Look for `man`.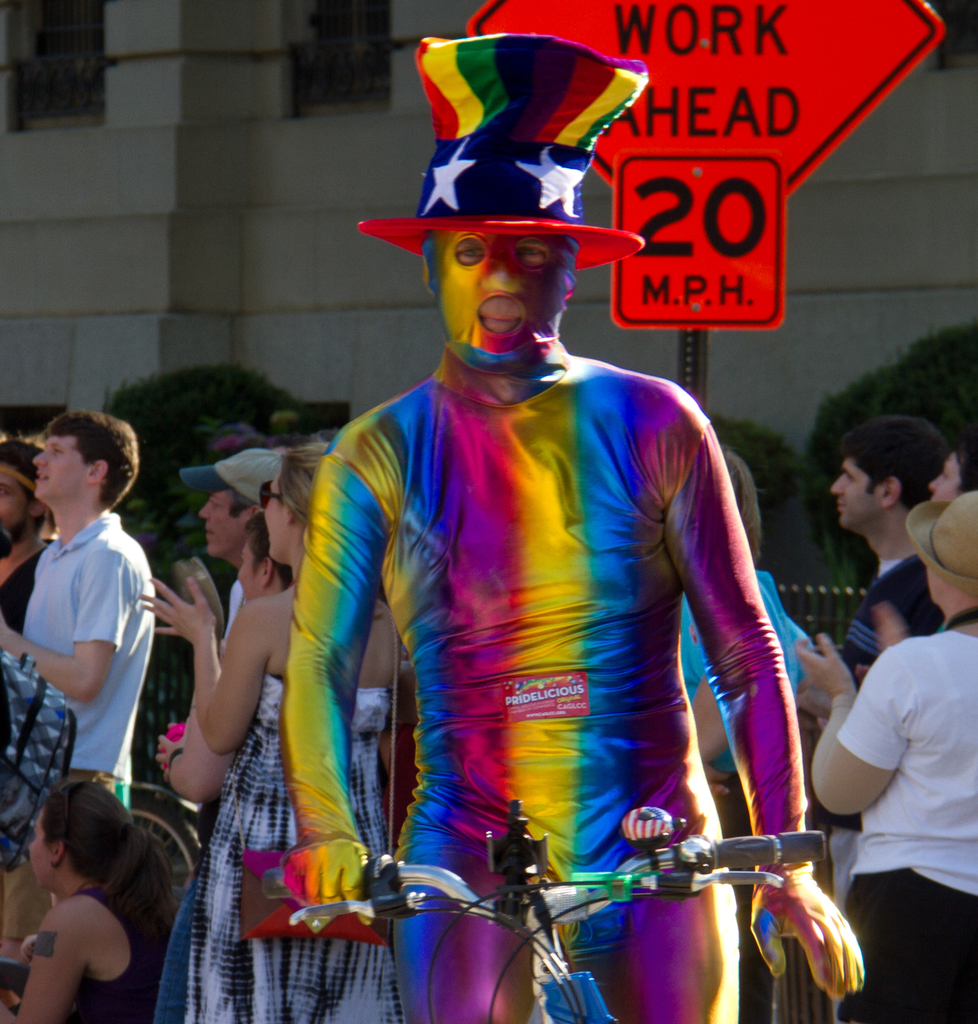
Found: crop(0, 424, 47, 632).
